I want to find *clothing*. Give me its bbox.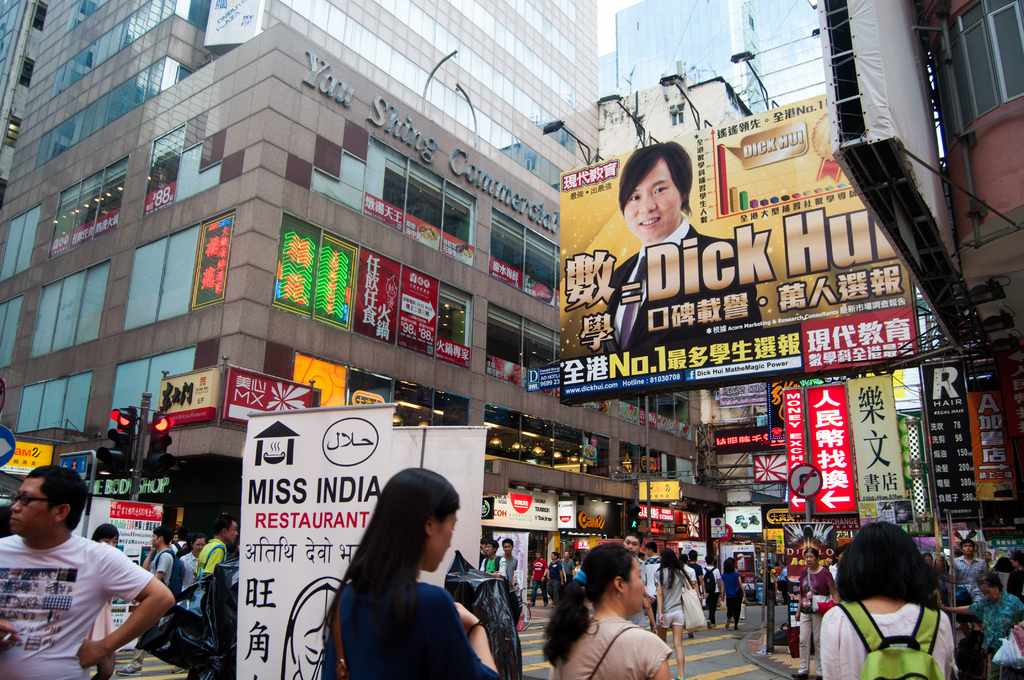
[x1=799, y1=569, x2=836, y2=668].
